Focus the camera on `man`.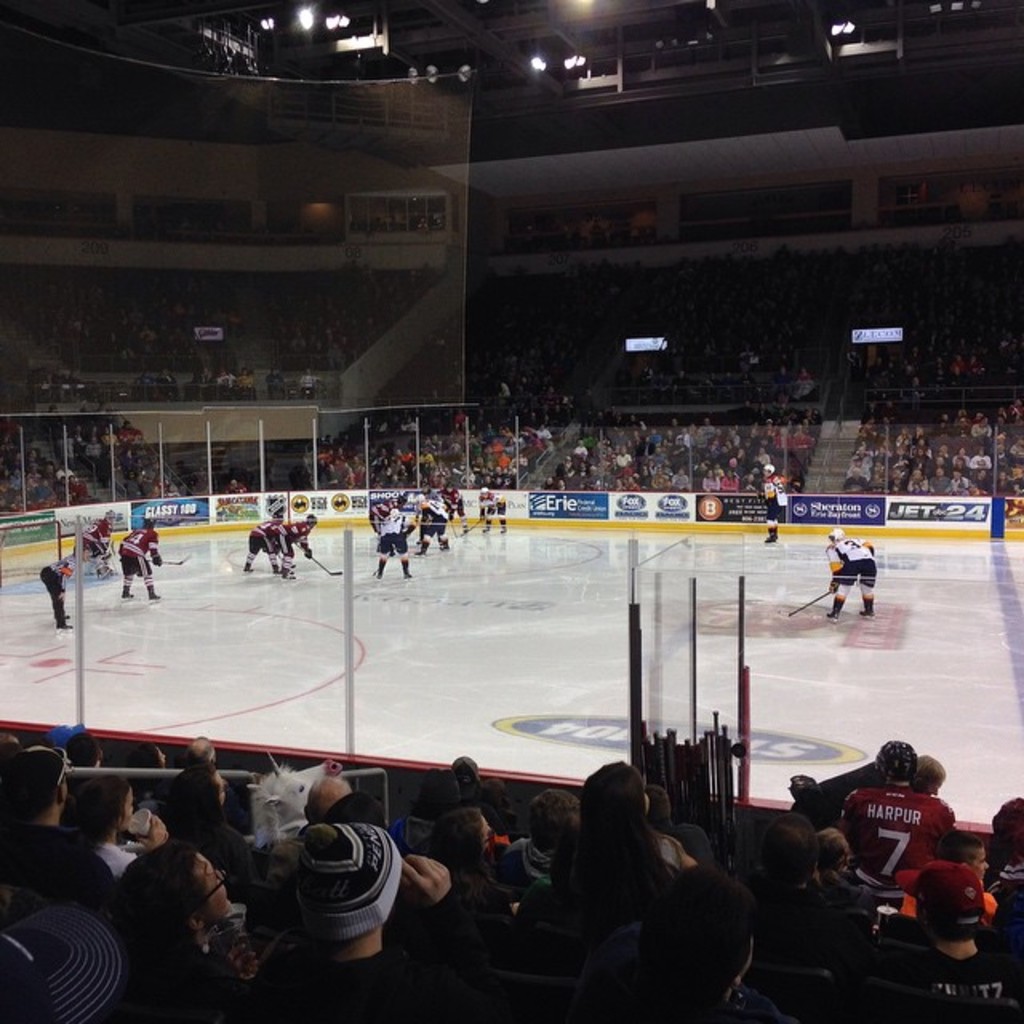
Focus region: left=763, top=464, right=784, bottom=542.
